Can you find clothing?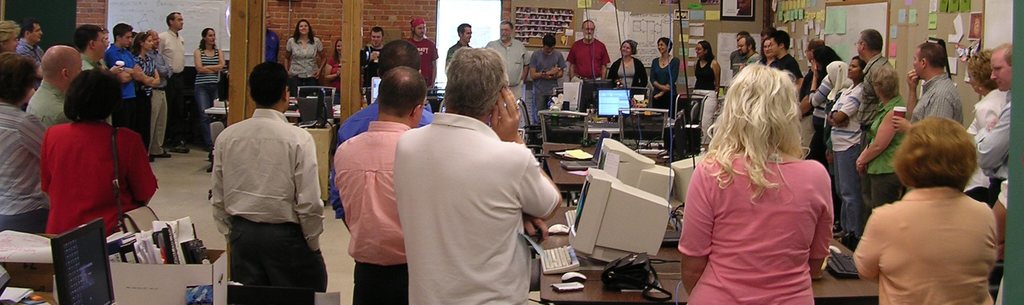
Yes, bounding box: x1=959 y1=83 x2=993 y2=179.
